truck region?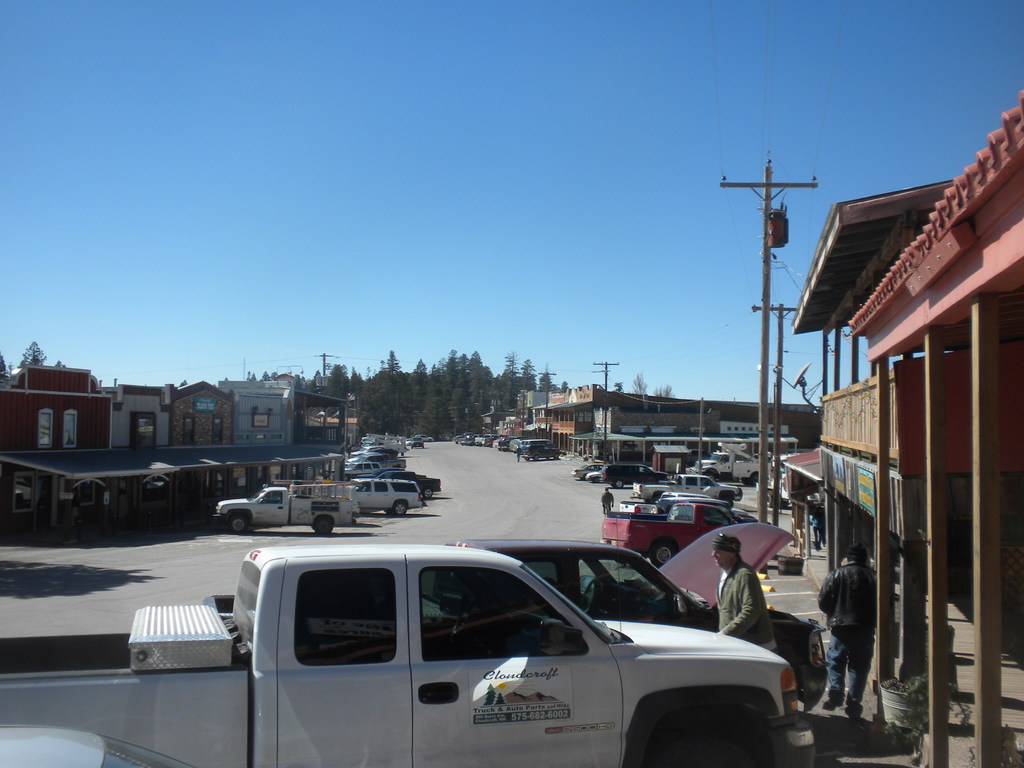
pyautogui.locateOnScreen(0, 538, 822, 767)
